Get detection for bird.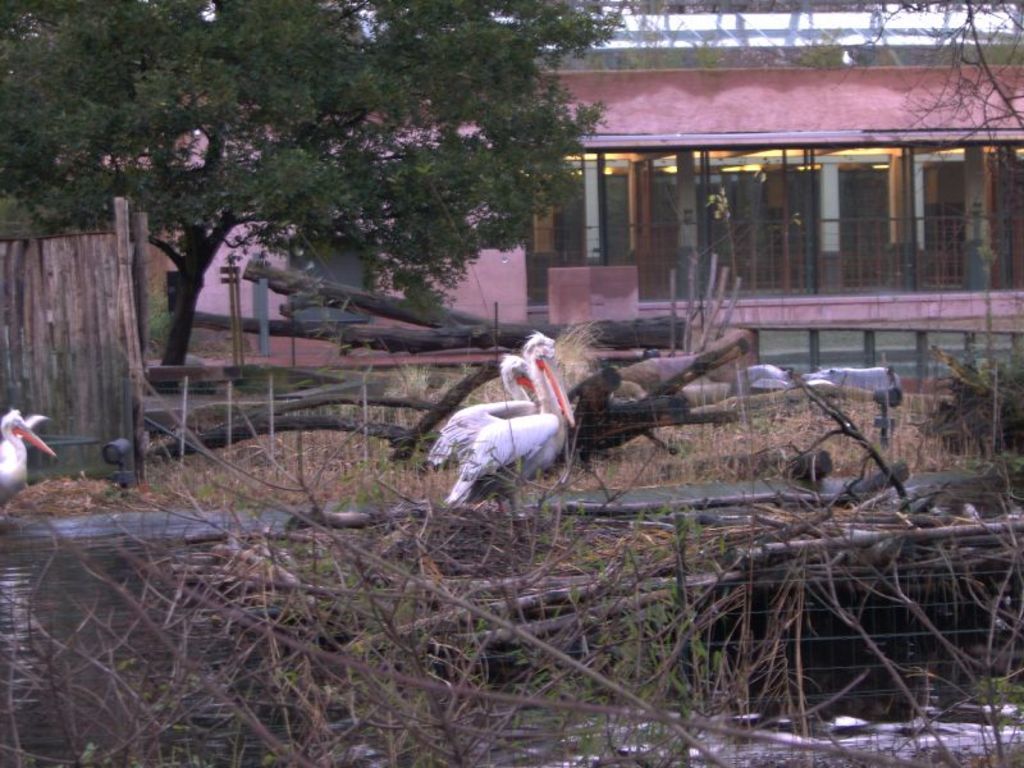
Detection: [x1=0, y1=407, x2=60, y2=506].
